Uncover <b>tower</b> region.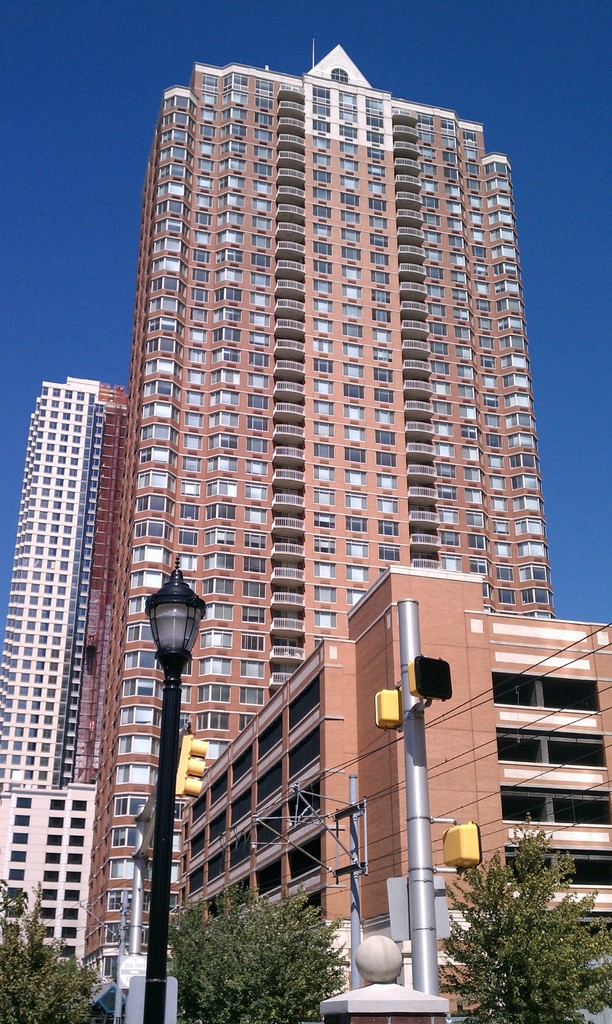
Uncovered: x1=0, y1=378, x2=134, y2=974.
